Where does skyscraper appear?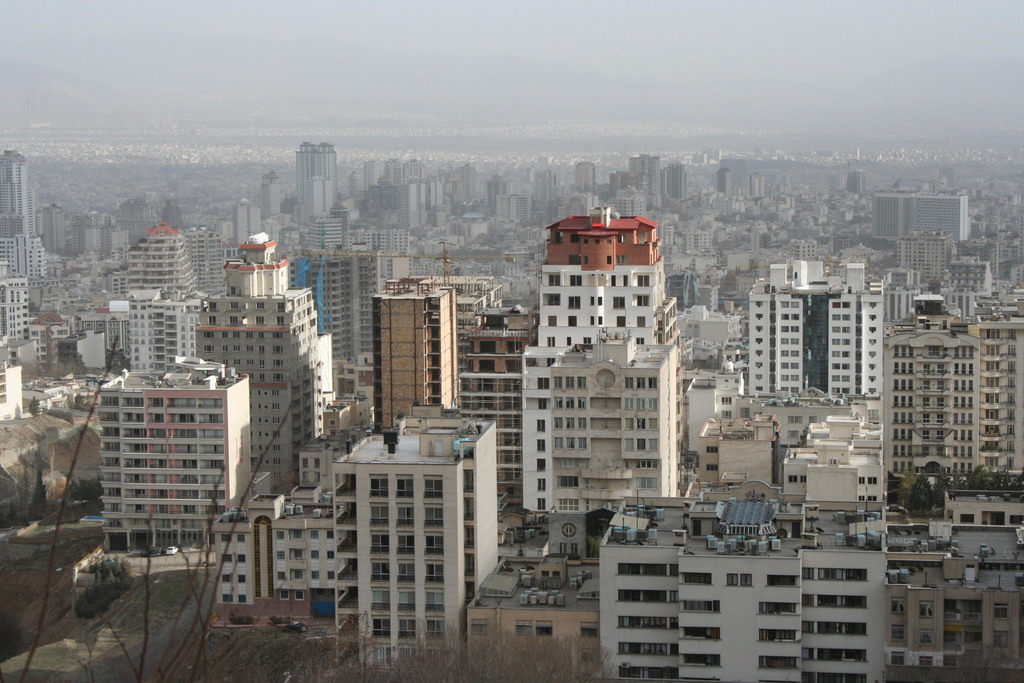
Appears at crop(179, 229, 327, 499).
